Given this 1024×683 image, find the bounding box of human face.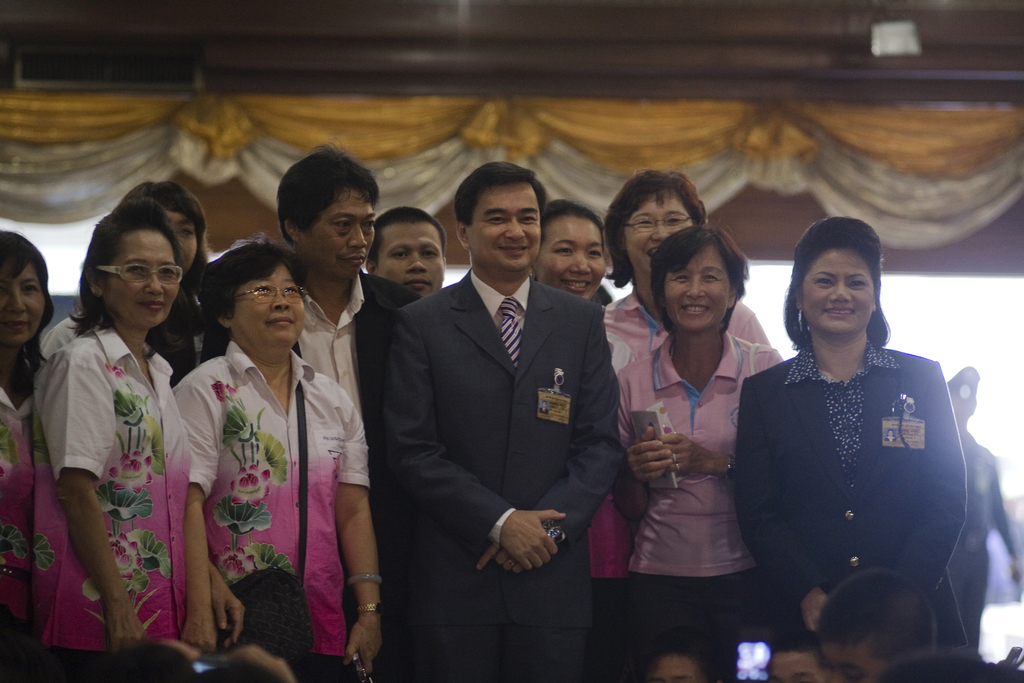
[left=622, top=190, right=693, bottom=276].
